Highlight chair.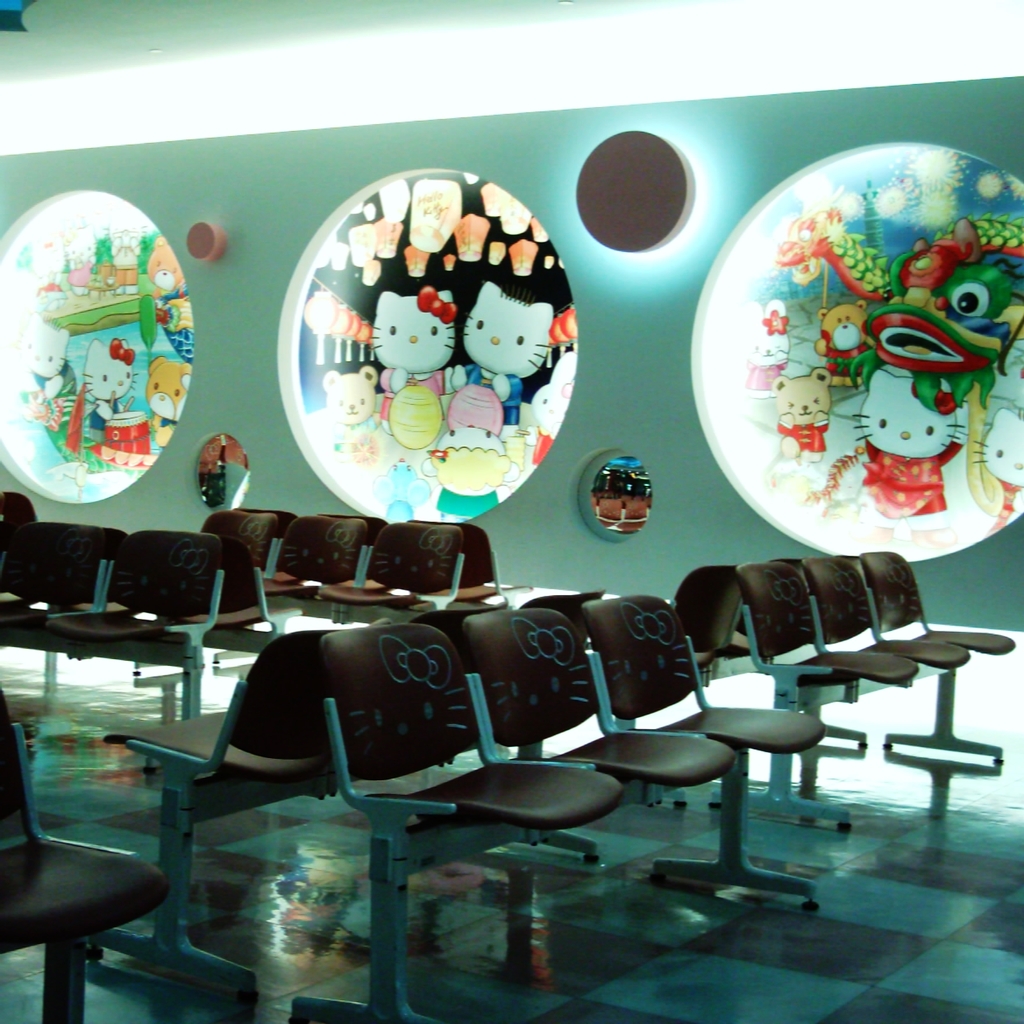
Highlighted region: x1=856, y1=541, x2=1013, y2=767.
